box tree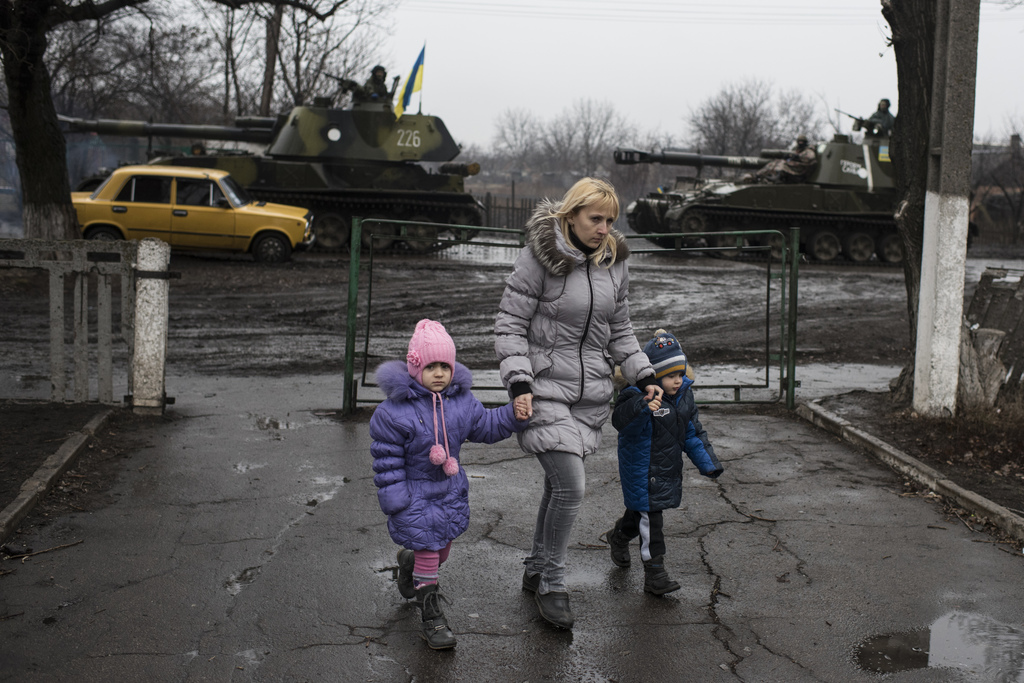
bbox(971, 111, 1023, 259)
